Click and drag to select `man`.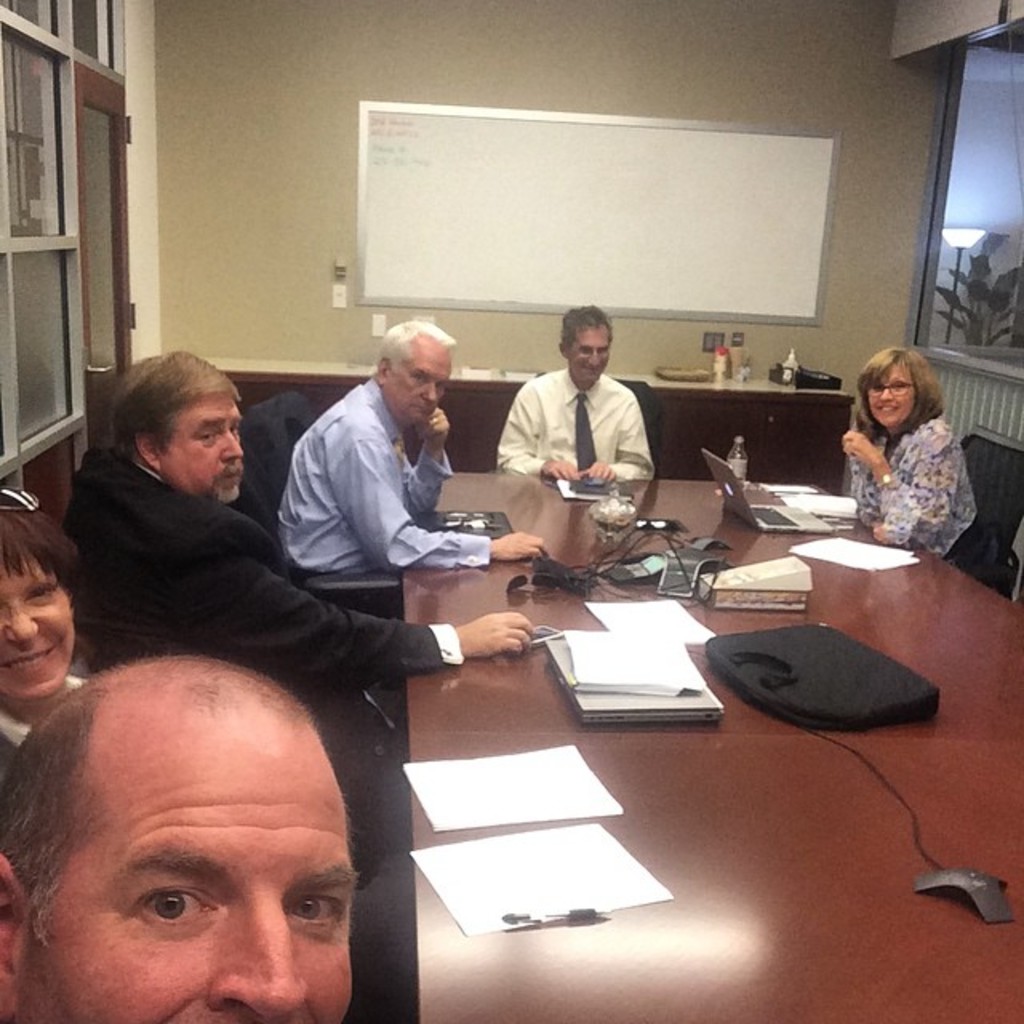
Selection: bbox=[29, 346, 563, 848].
